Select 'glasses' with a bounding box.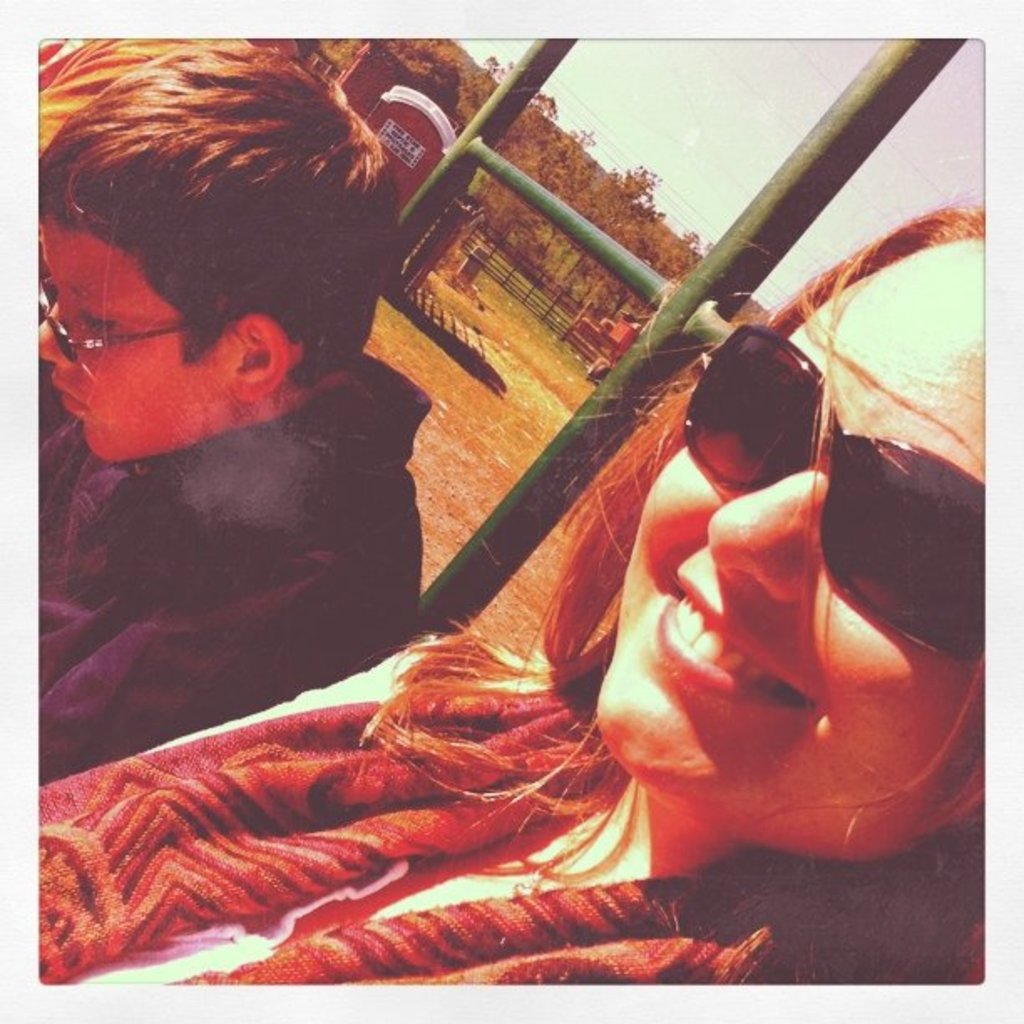
[x1=684, y1=328, x2=997, y2=649].
